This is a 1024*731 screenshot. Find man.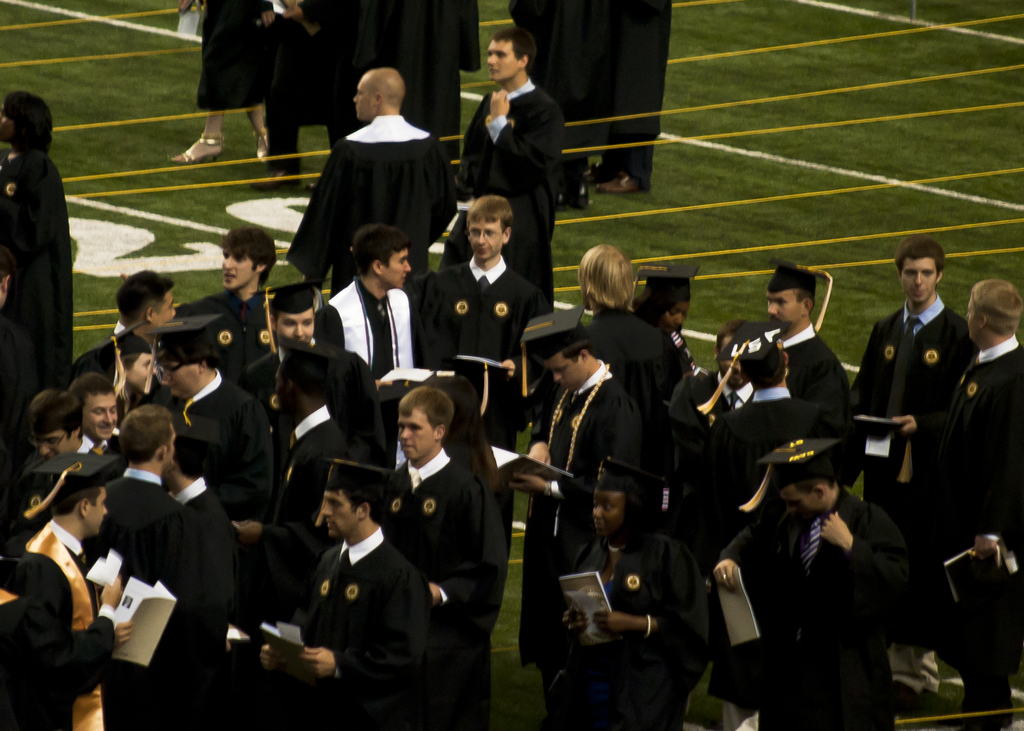
Bounding box: 21:393:95:451.
